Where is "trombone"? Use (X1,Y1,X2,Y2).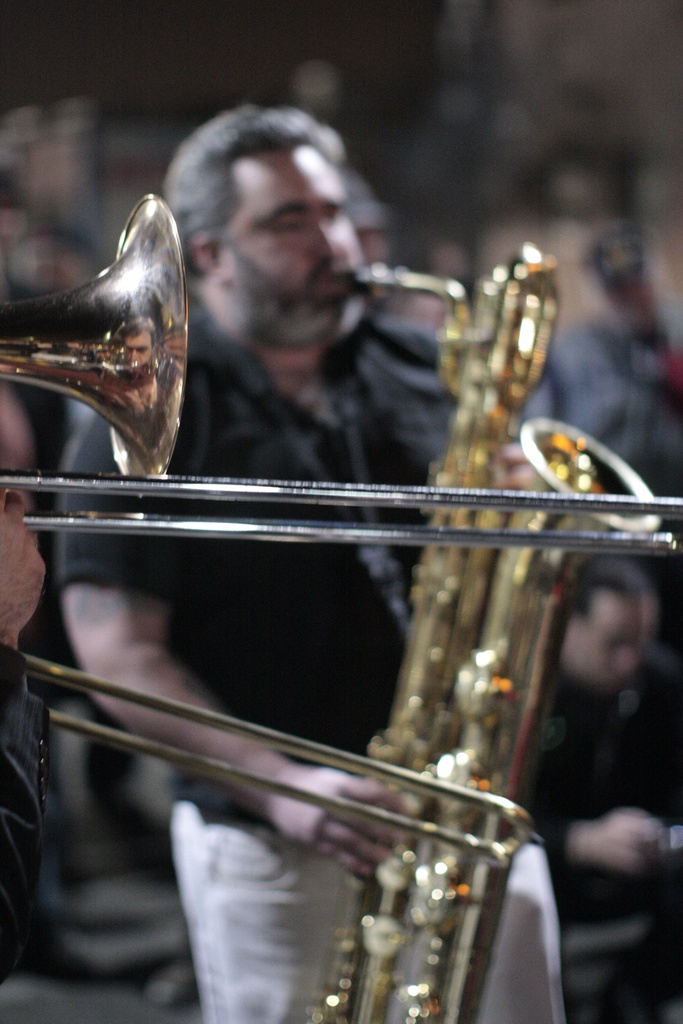
(0,192,188,475).
